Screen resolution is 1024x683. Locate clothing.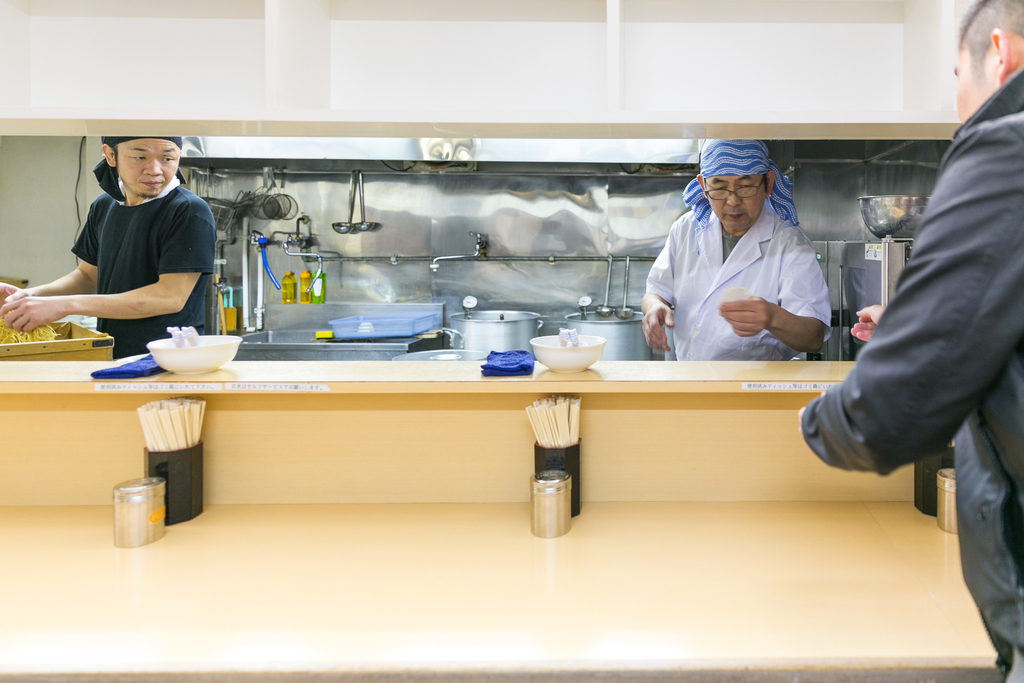
646/201/830/356.
